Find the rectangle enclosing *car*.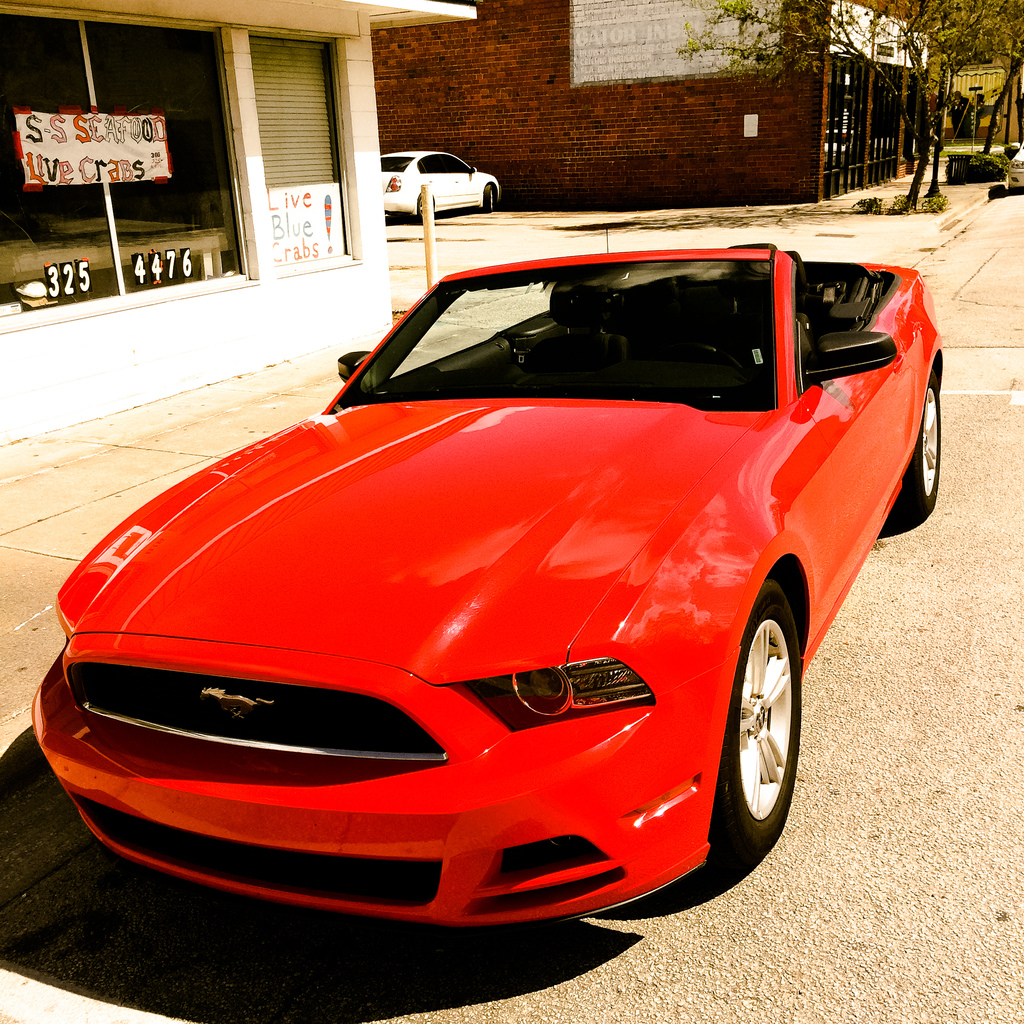
bbox=(29, 239, 947, 937).
